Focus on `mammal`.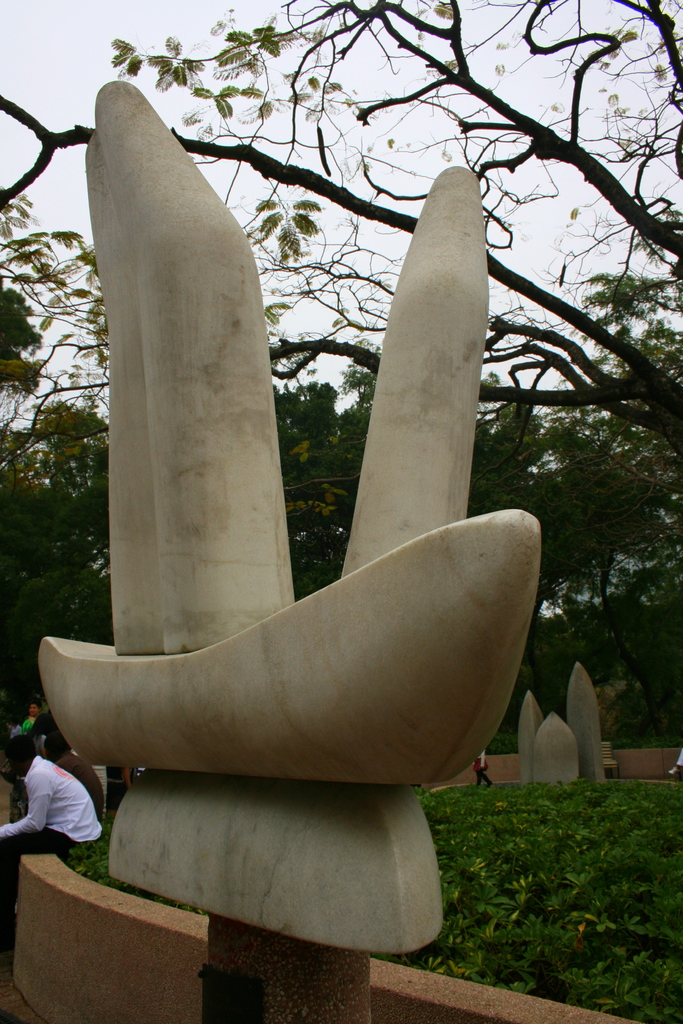
Focused at detection(0, 733, 100, 944).
